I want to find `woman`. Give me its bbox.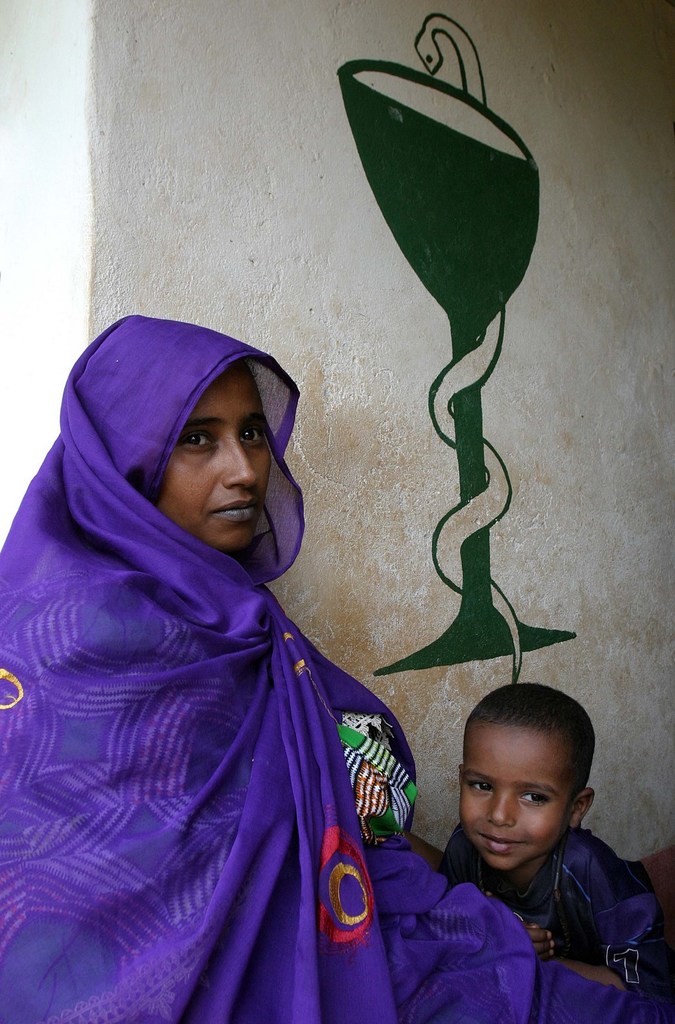
0/317/674/1023.
